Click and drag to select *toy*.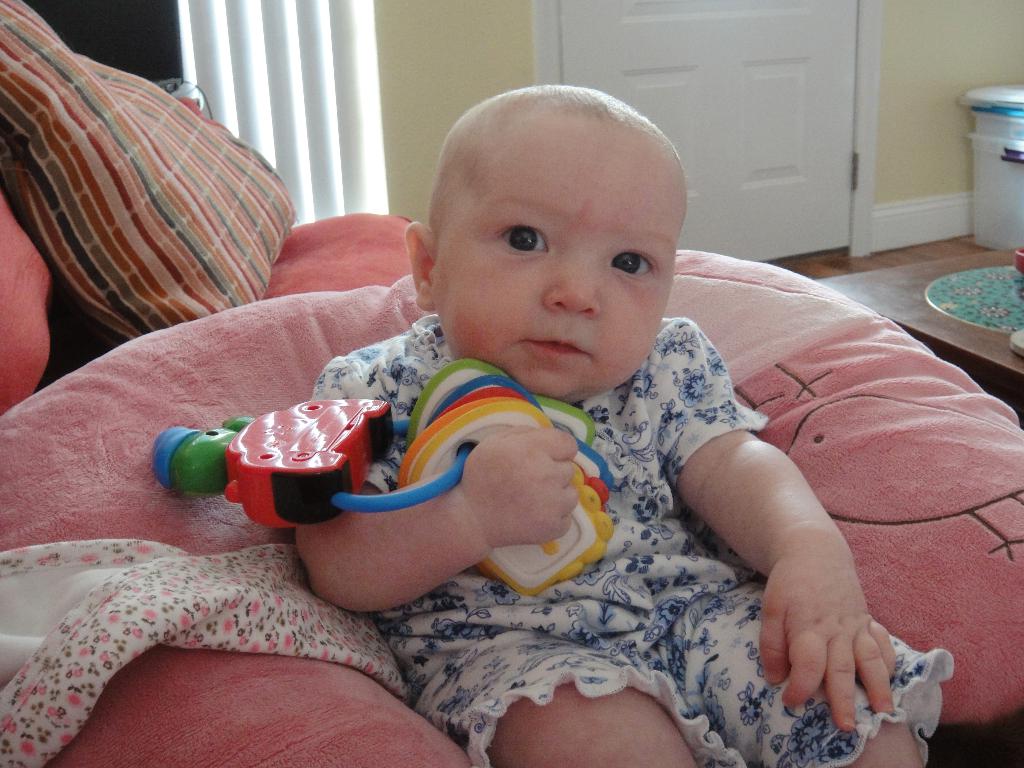
Selection: [145, 360, 617, 603].
